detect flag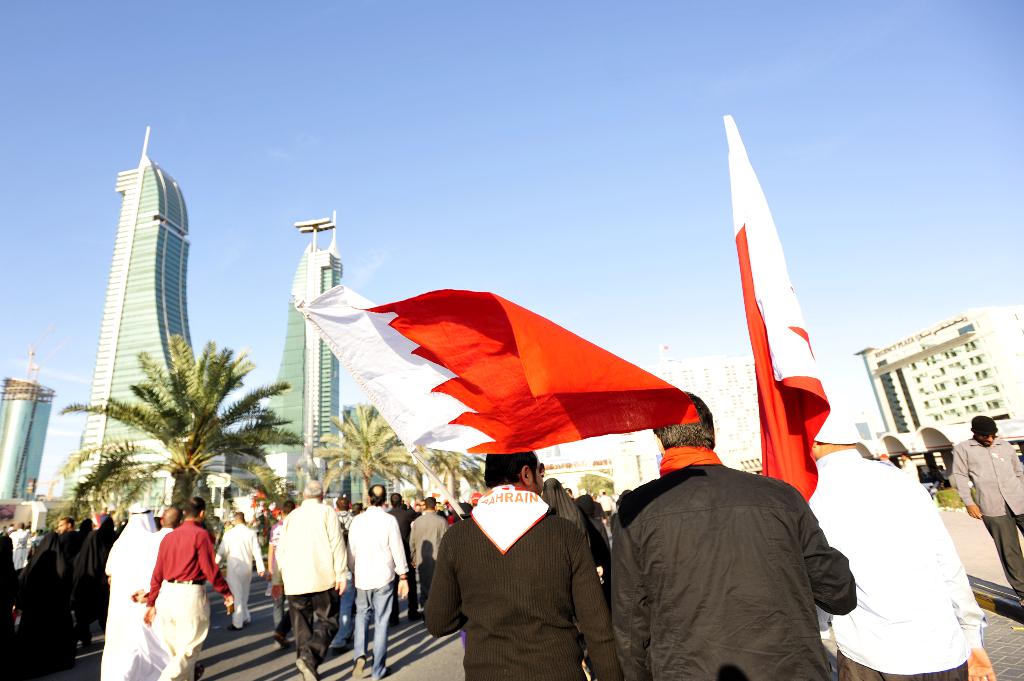
(730, 109, 832, 503)
